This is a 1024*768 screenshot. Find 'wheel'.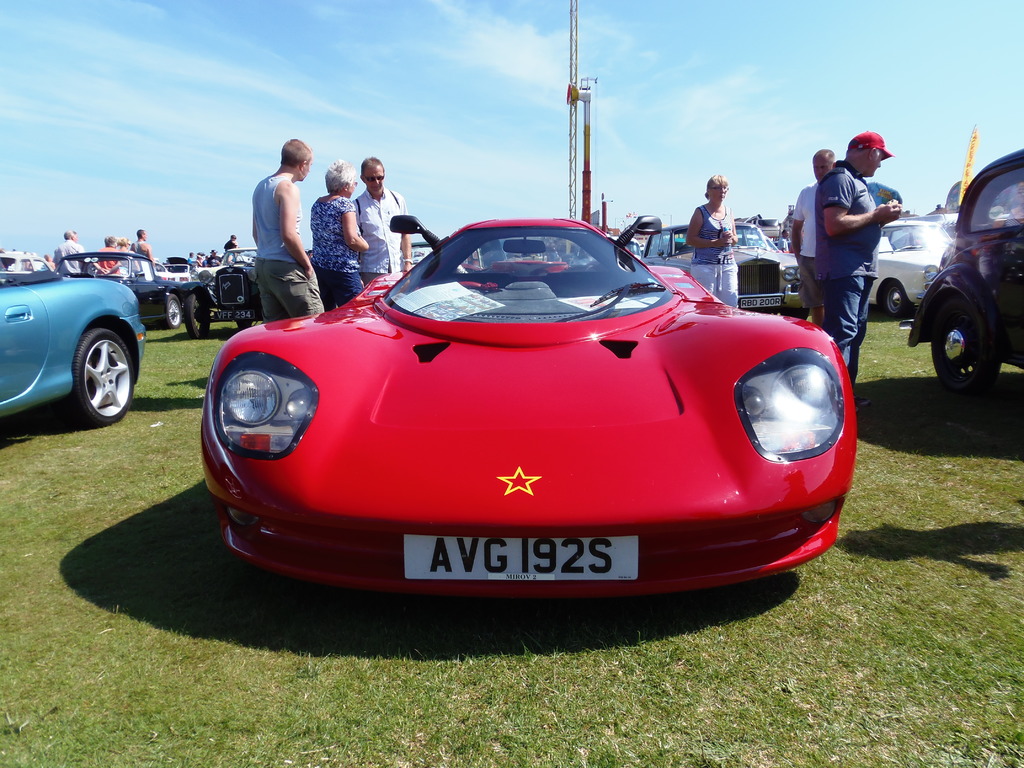
Bounding box: box(779, 307, 810, 321).
